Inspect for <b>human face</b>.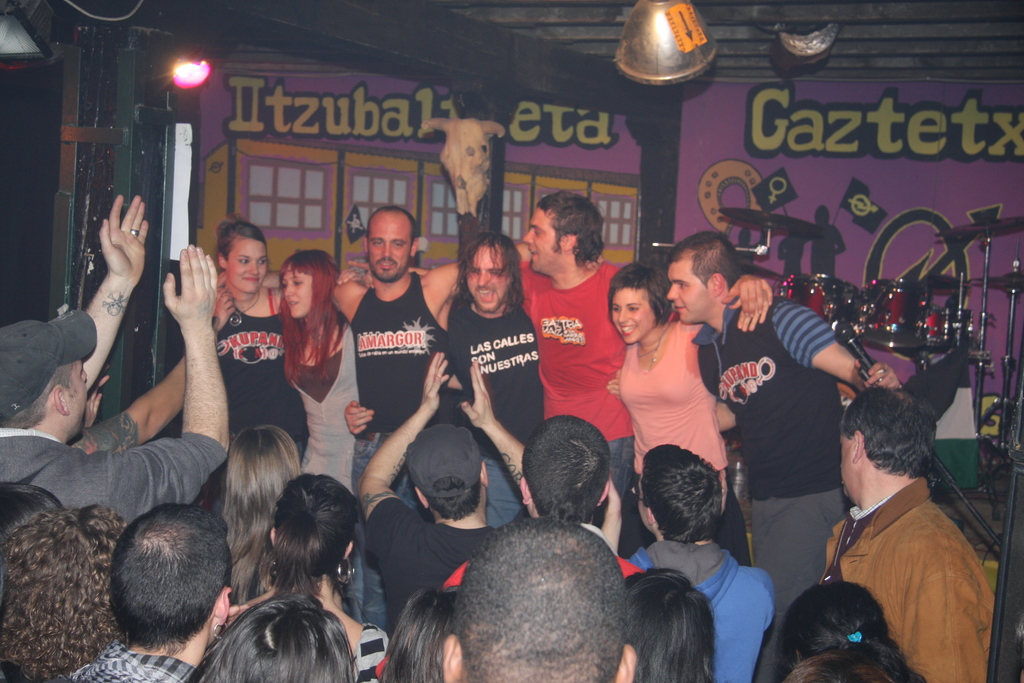
Inspection: [282, 267, 312, 317].
